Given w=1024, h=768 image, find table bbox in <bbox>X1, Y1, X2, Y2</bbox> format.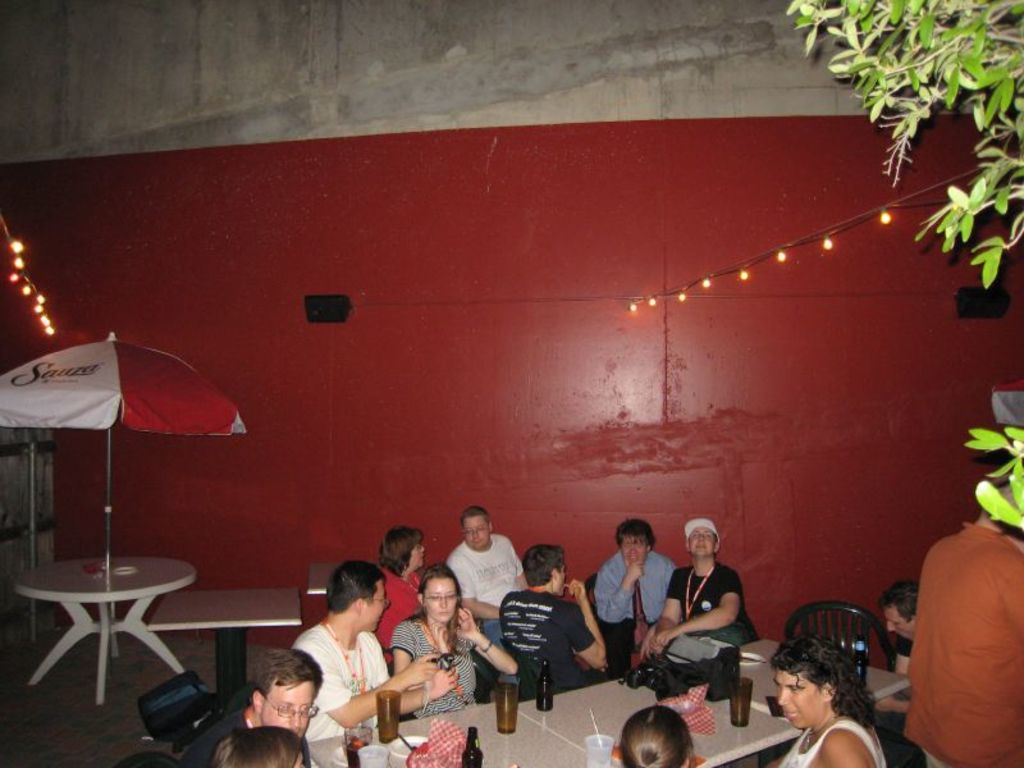
<bbox>147, 585, 300, 753</bbox>.
